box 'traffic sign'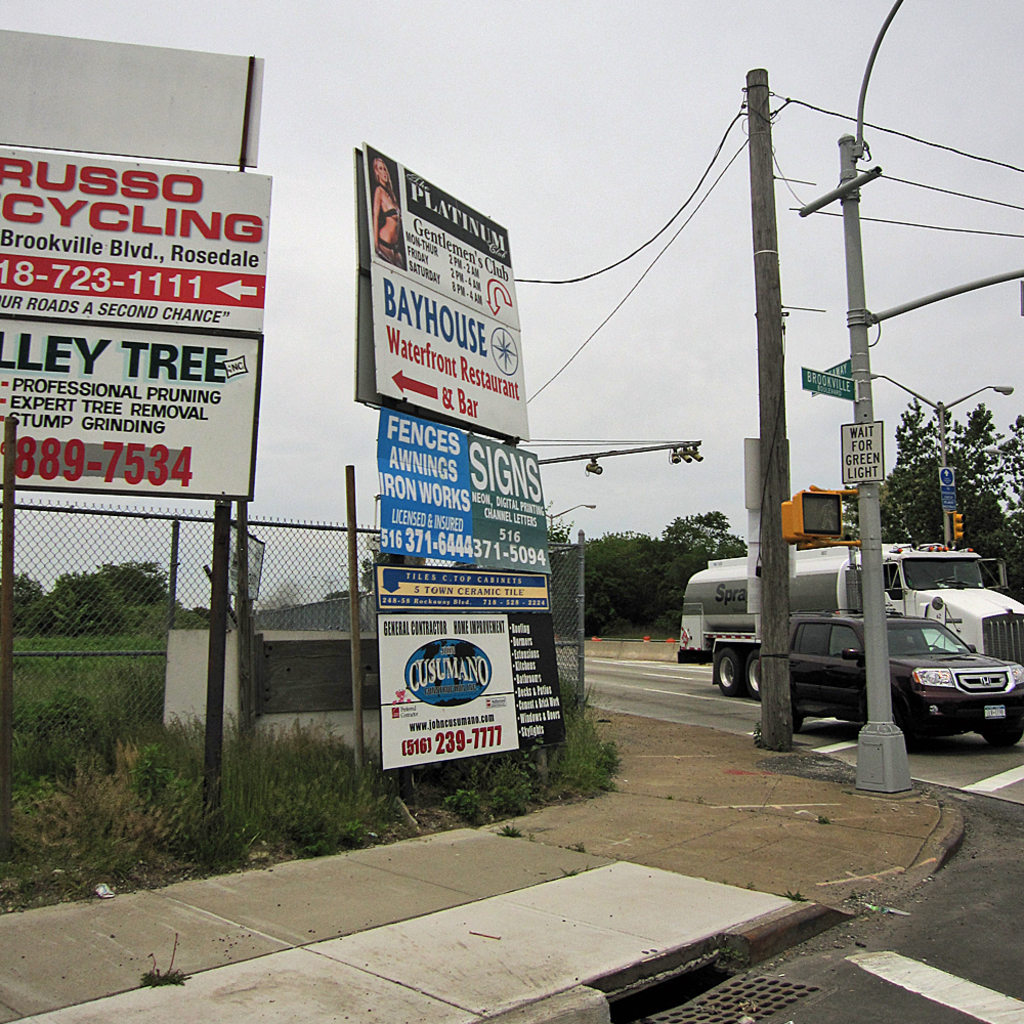
{"x1": 777, "y1": 494, "x2": 842, "y2": 547}
